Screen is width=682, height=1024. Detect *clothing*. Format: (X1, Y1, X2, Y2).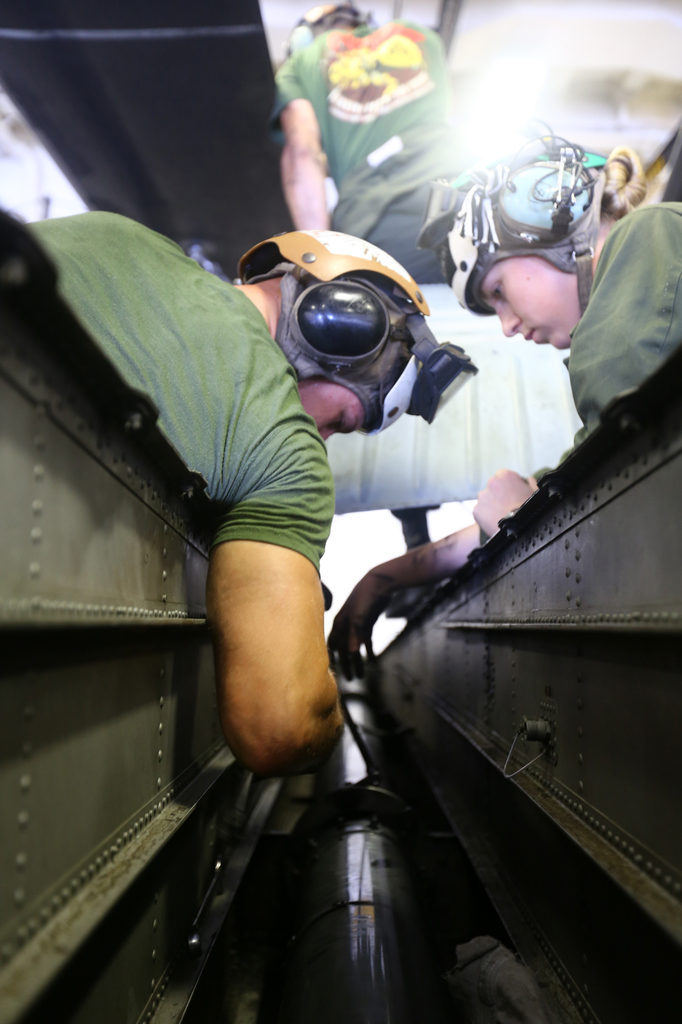
(26, 202, 336, 575).
